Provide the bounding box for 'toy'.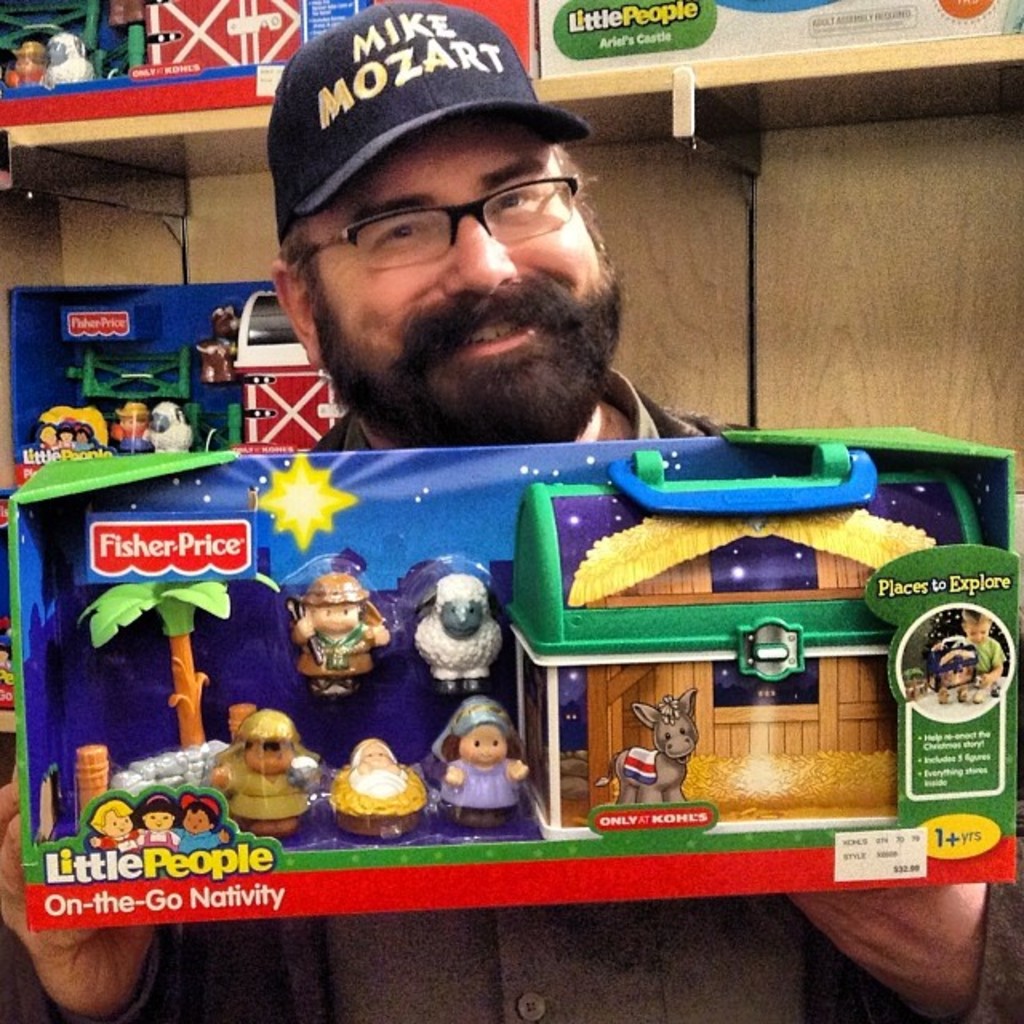
{"x1": 218, "y1": 318, "x2": 229, "y2": 379}.
